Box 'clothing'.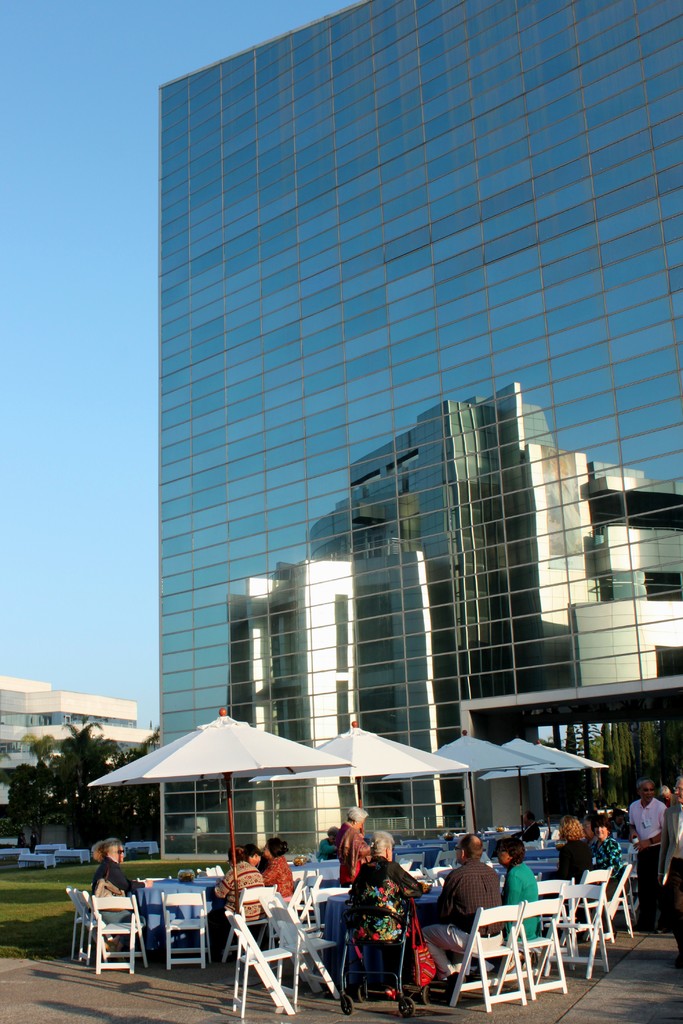
bbox=[655, 802, 682, 959].
